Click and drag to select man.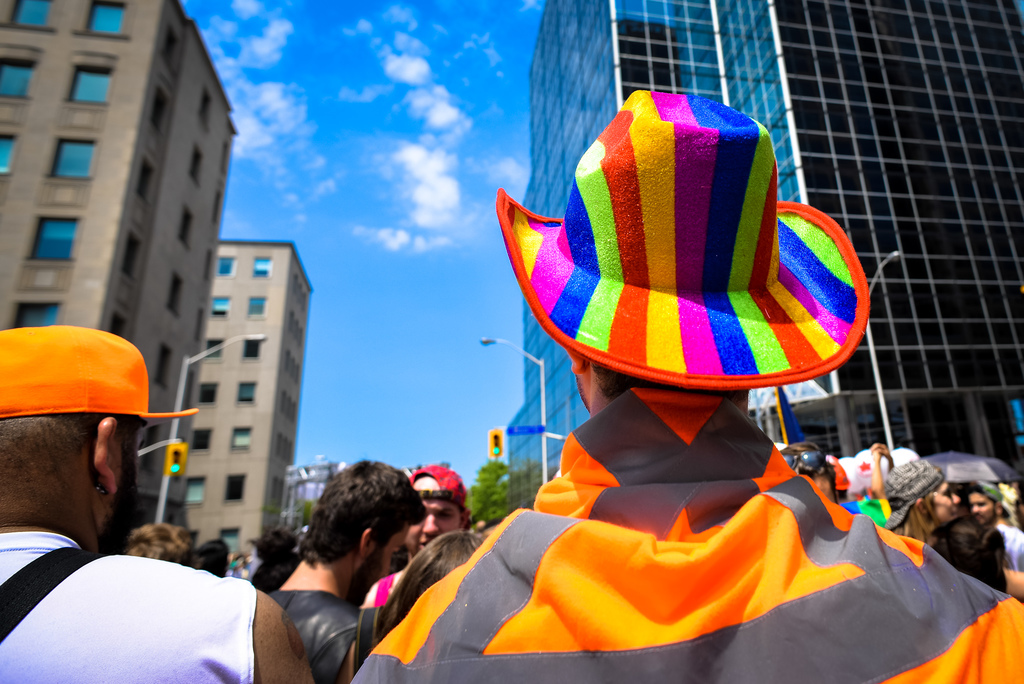
Selection: crop(346, 346, 1023, 683).
